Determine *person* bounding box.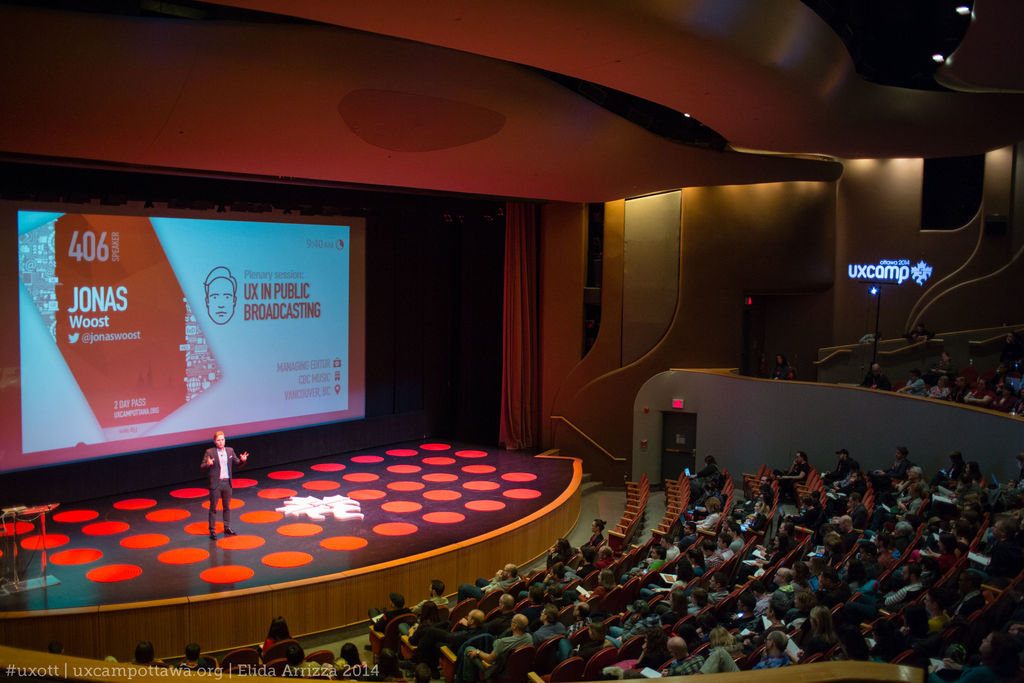
Determined: left=198, top=429, right=252, bottom=541.
